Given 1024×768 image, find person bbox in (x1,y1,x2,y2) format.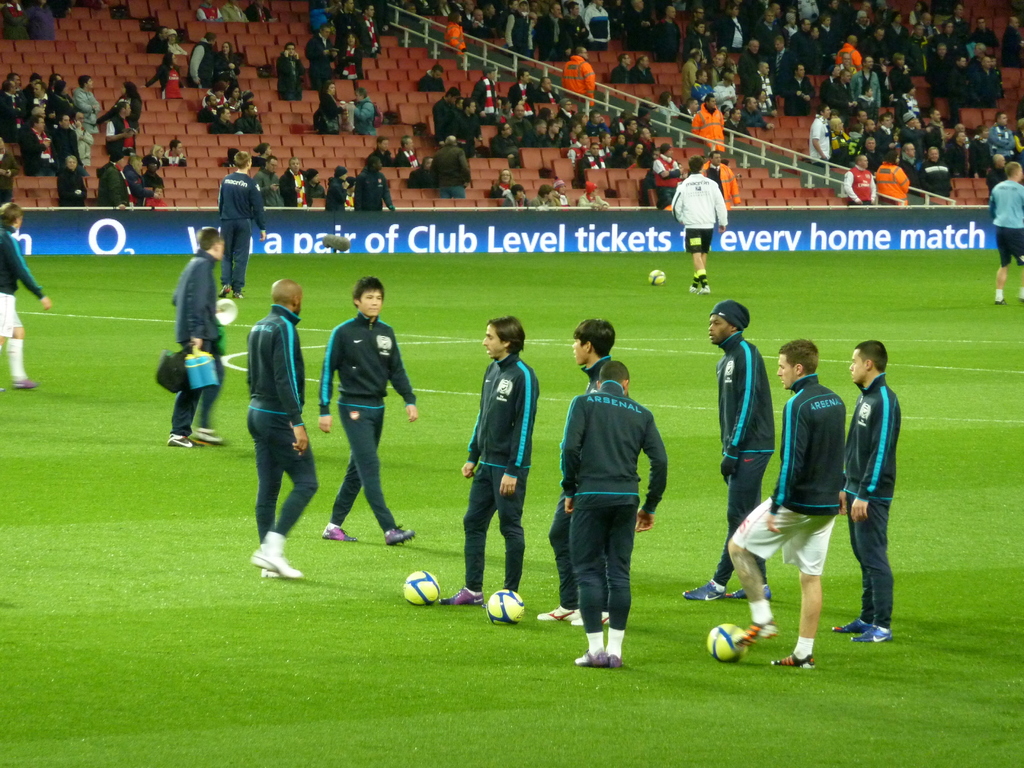
(561,46,596,113).
